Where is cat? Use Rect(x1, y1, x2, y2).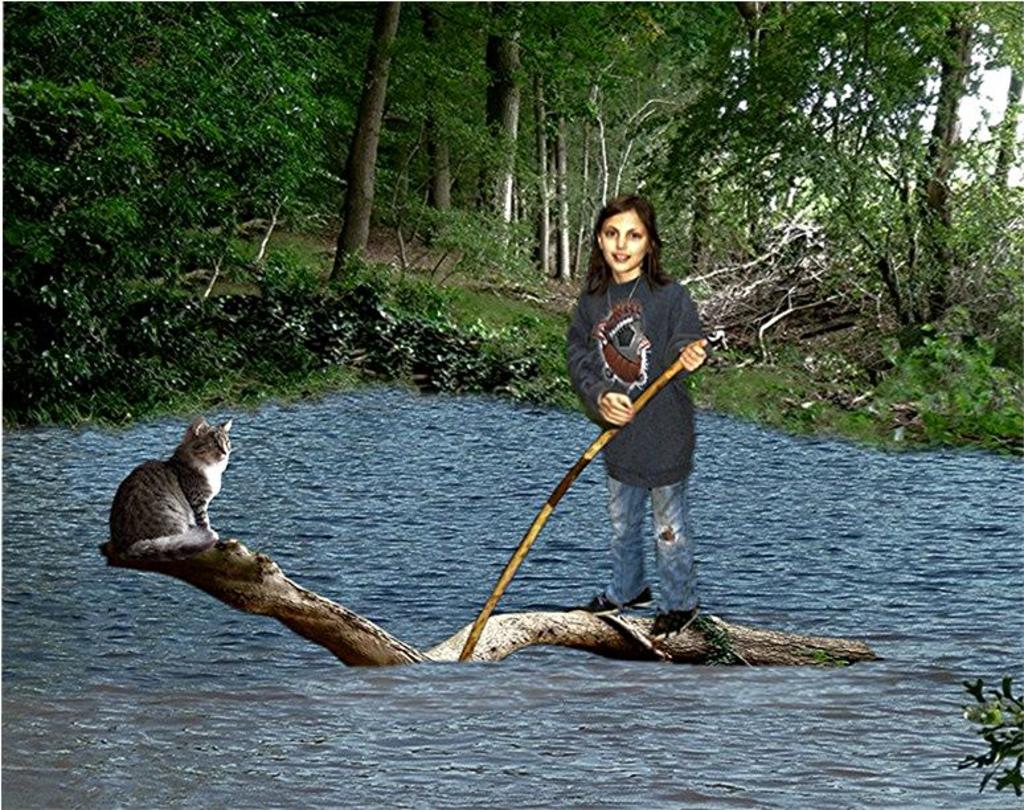
Rect(106, 413, 237, 560).
